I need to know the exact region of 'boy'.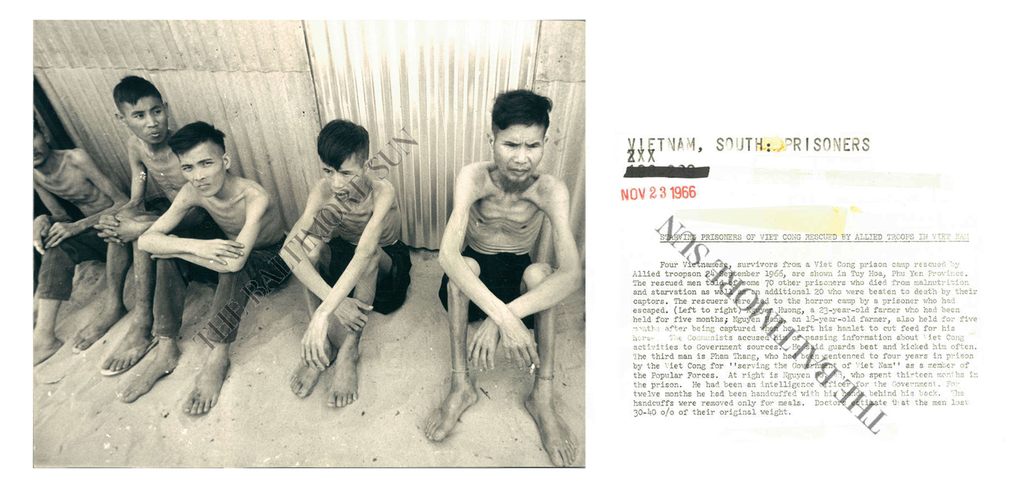
Region: 113, 124, 271, 396.
